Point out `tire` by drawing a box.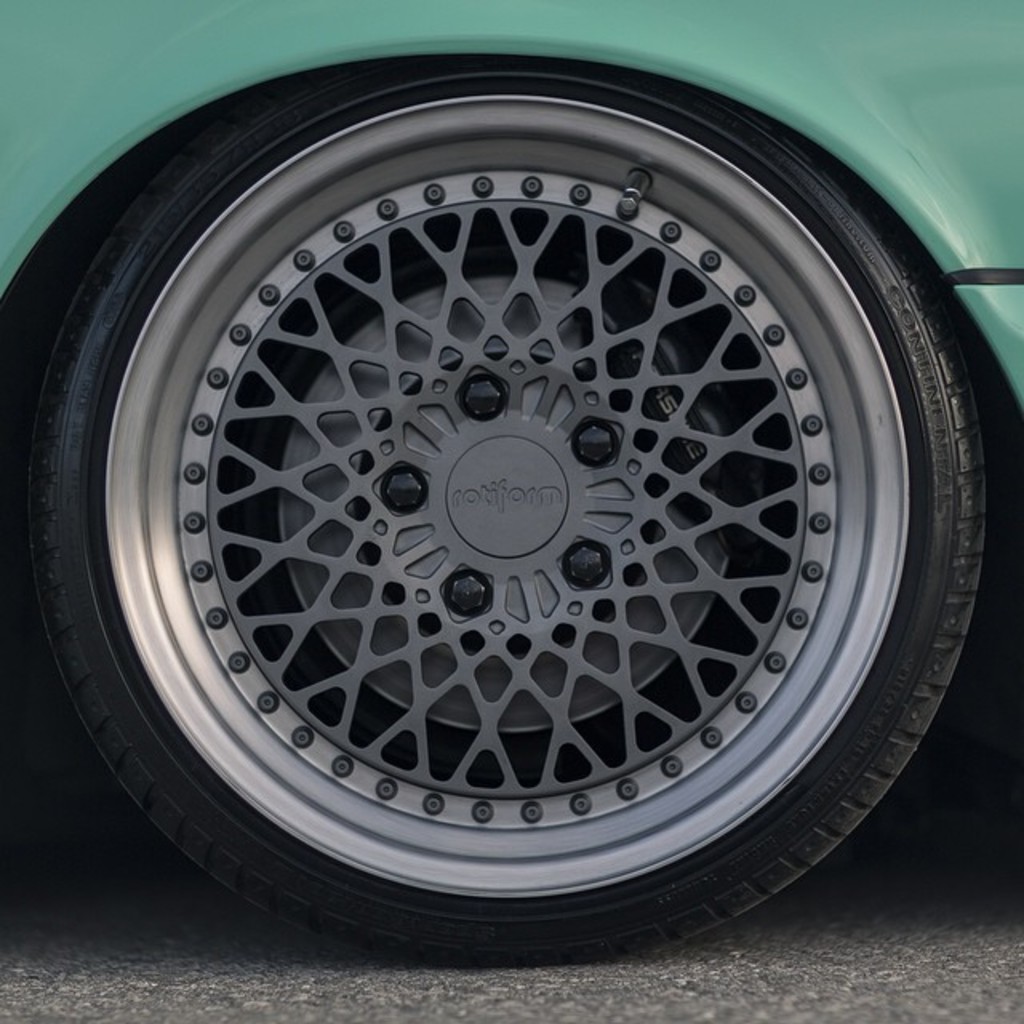
left=16, top=61, right=984, bottom=955.
